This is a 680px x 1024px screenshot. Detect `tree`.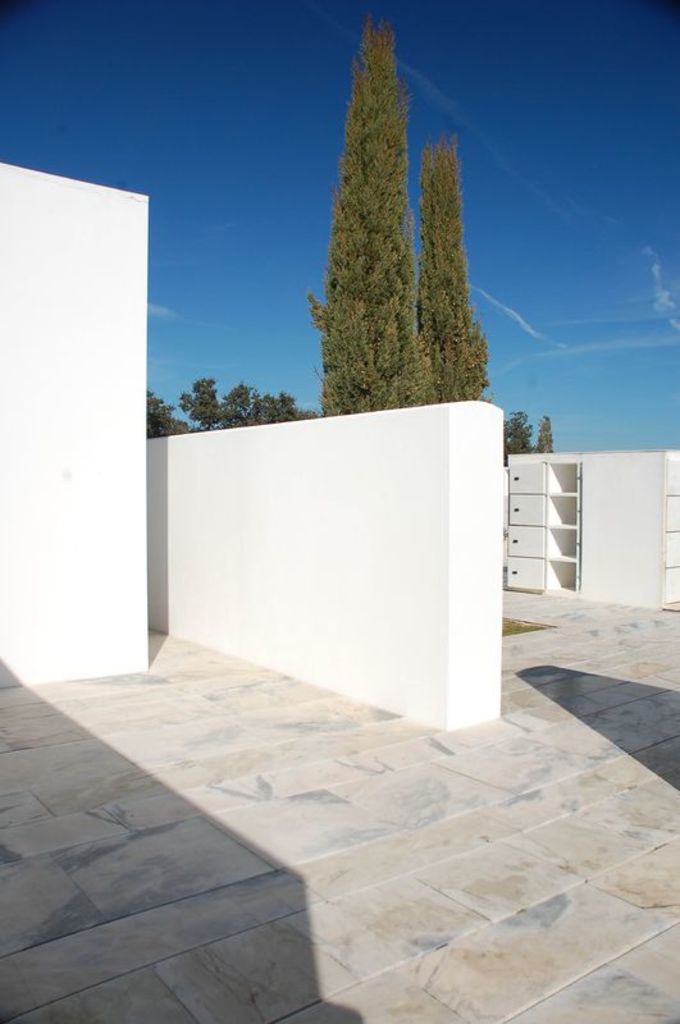
<box>314,6,452,412</box>.
